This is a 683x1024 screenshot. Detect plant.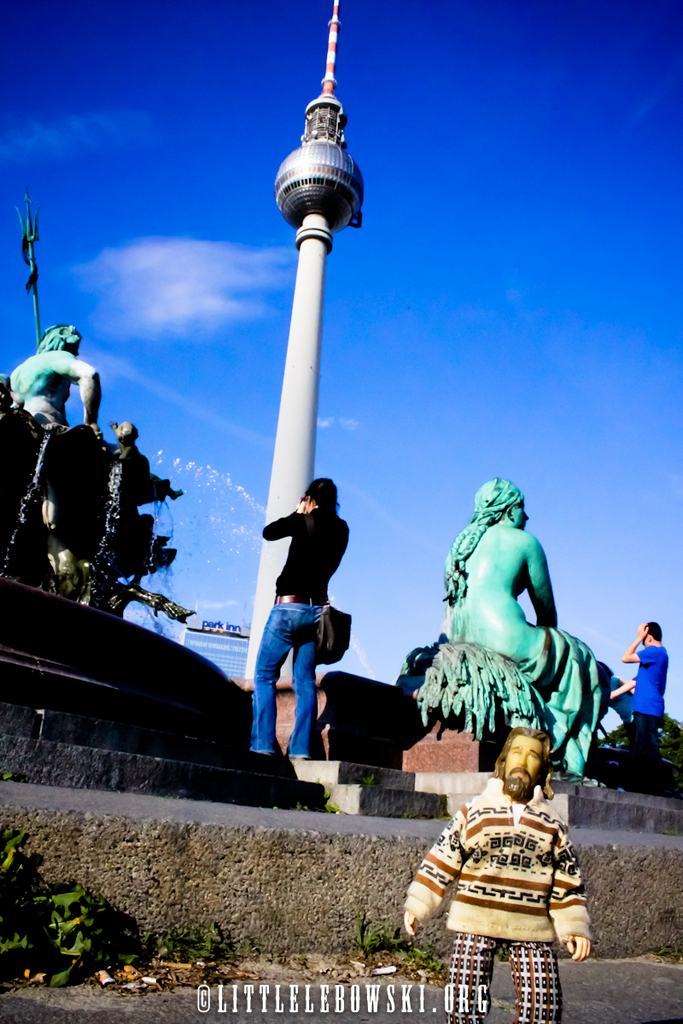
[left=0, top=829, right=38, bottom=993].
